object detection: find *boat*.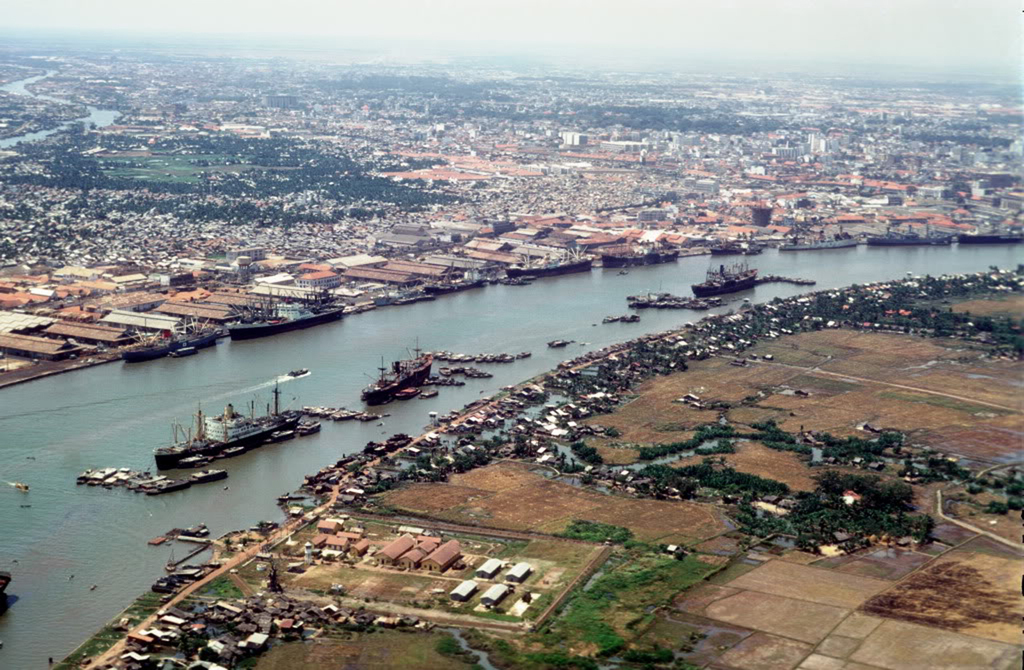
x1=602, y1=248, x2=676, y2=267.
